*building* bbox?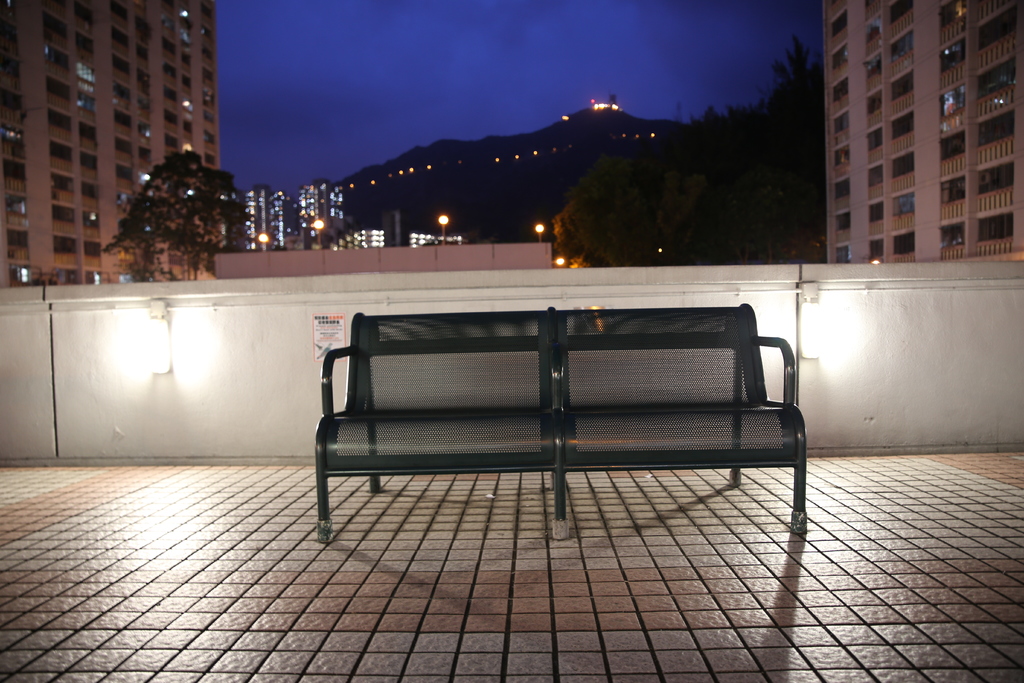
[left=824, top=3, right=1023, bottom=270]
